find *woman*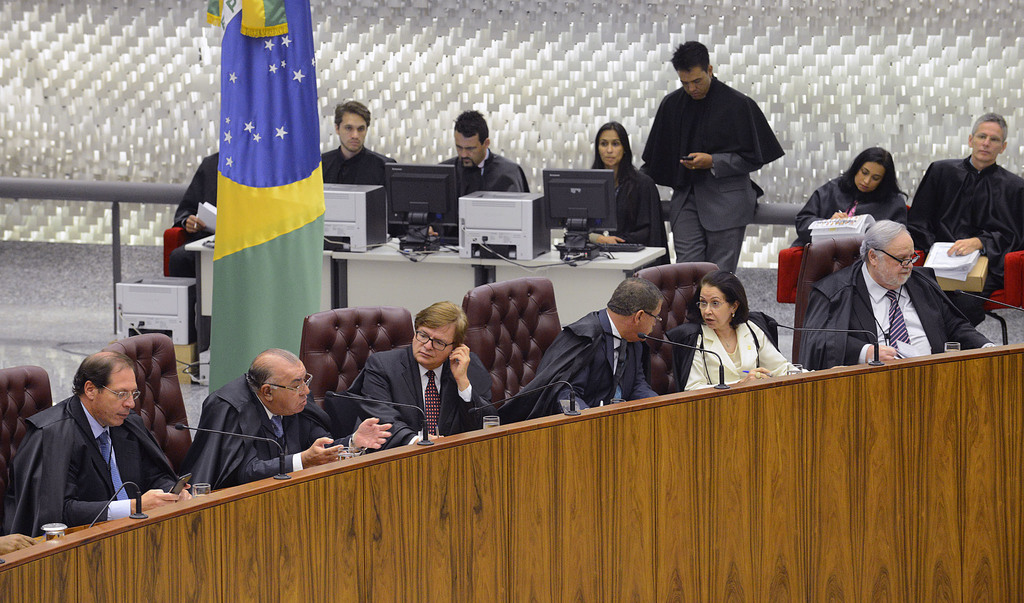
bbox(668, 268, 792, 400)
